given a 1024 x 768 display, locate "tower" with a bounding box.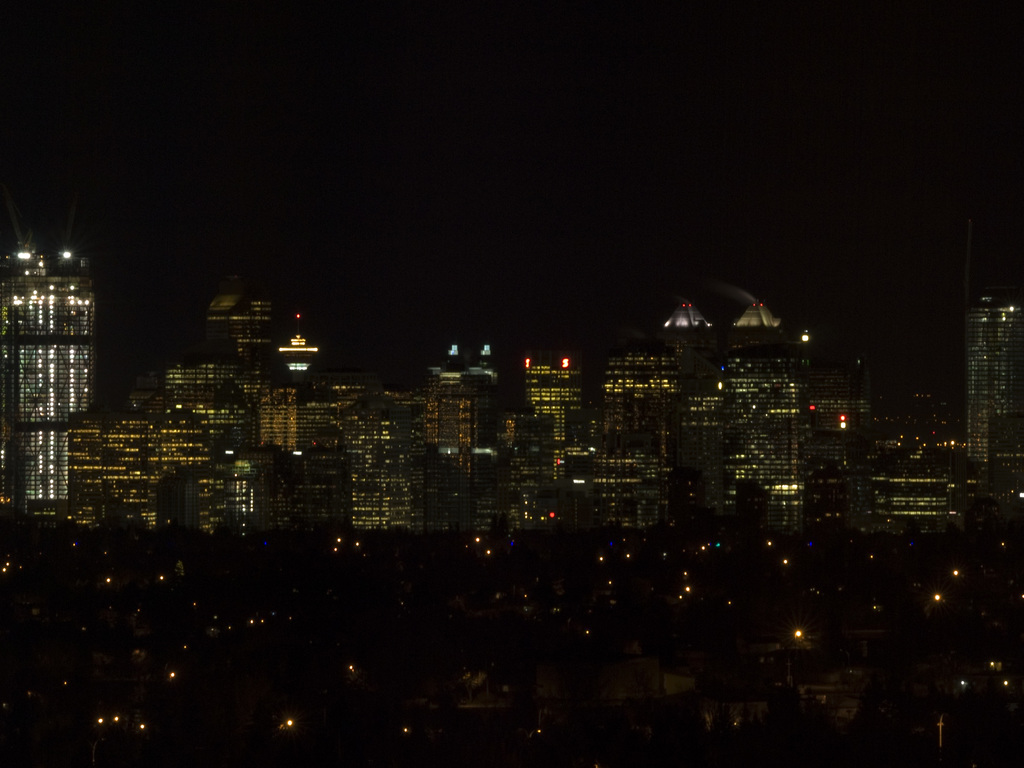
Located: select_region(281, 311, 314, 383).
